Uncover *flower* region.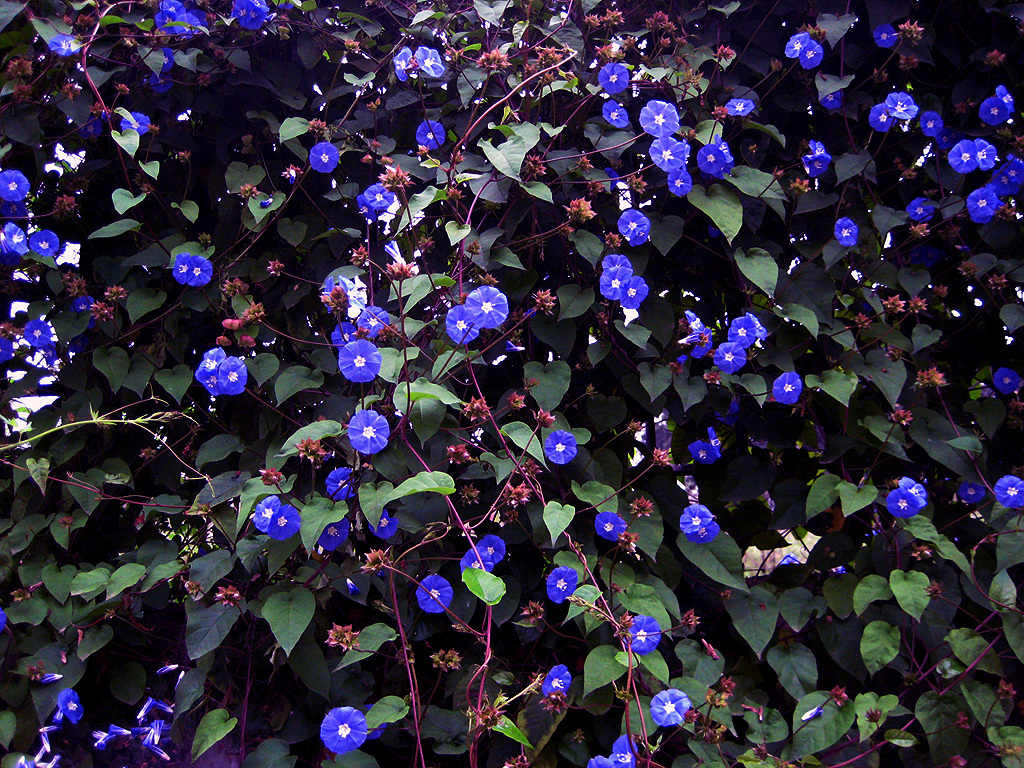
Uncovered: Rect(499, 485, 533, 520).
